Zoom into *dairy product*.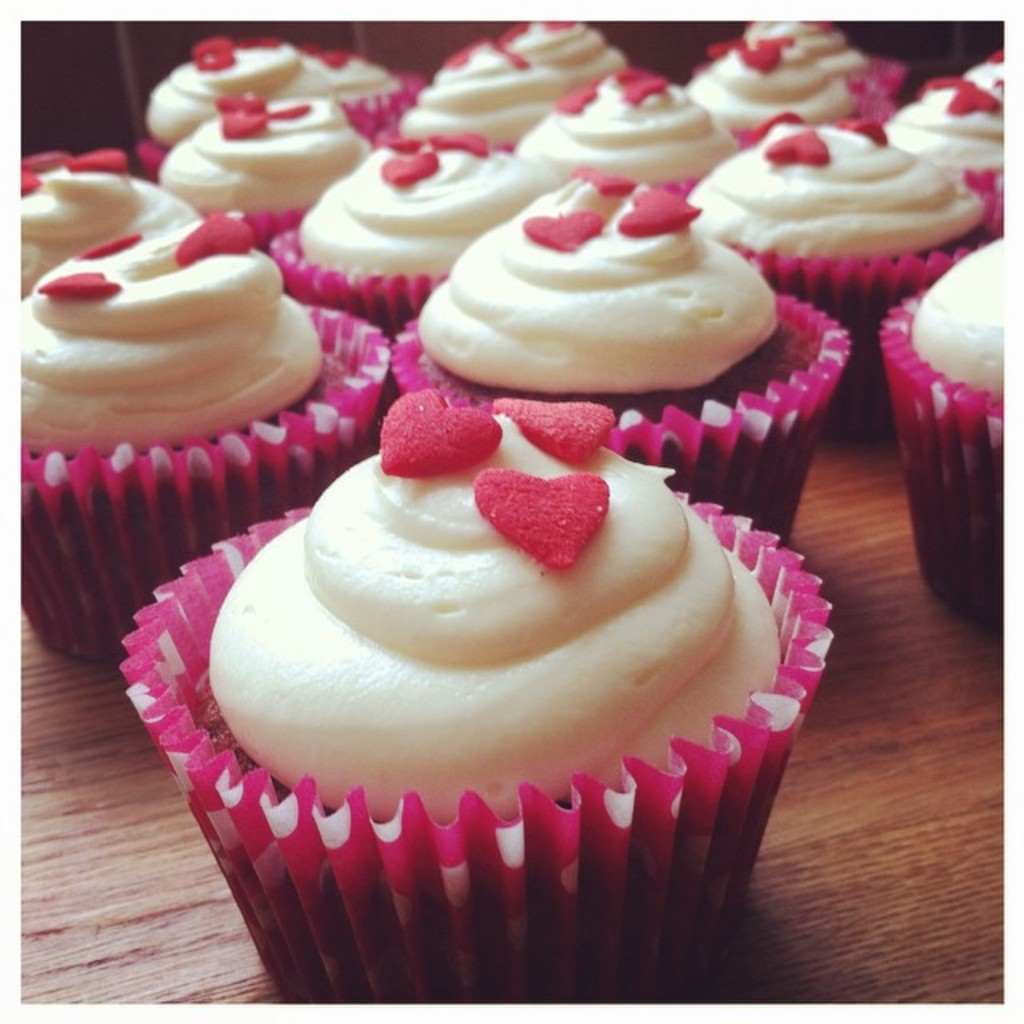
Zoom target: {"left": 891, "top": 66, "right": 1022, "bottom": 182}.
